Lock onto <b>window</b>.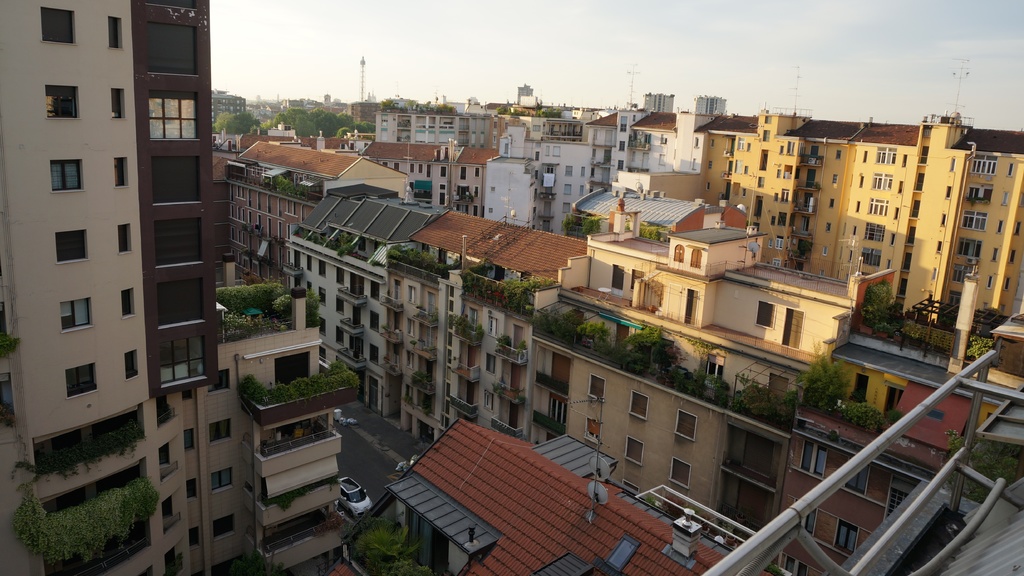
Locked: 439:165:445:177.
